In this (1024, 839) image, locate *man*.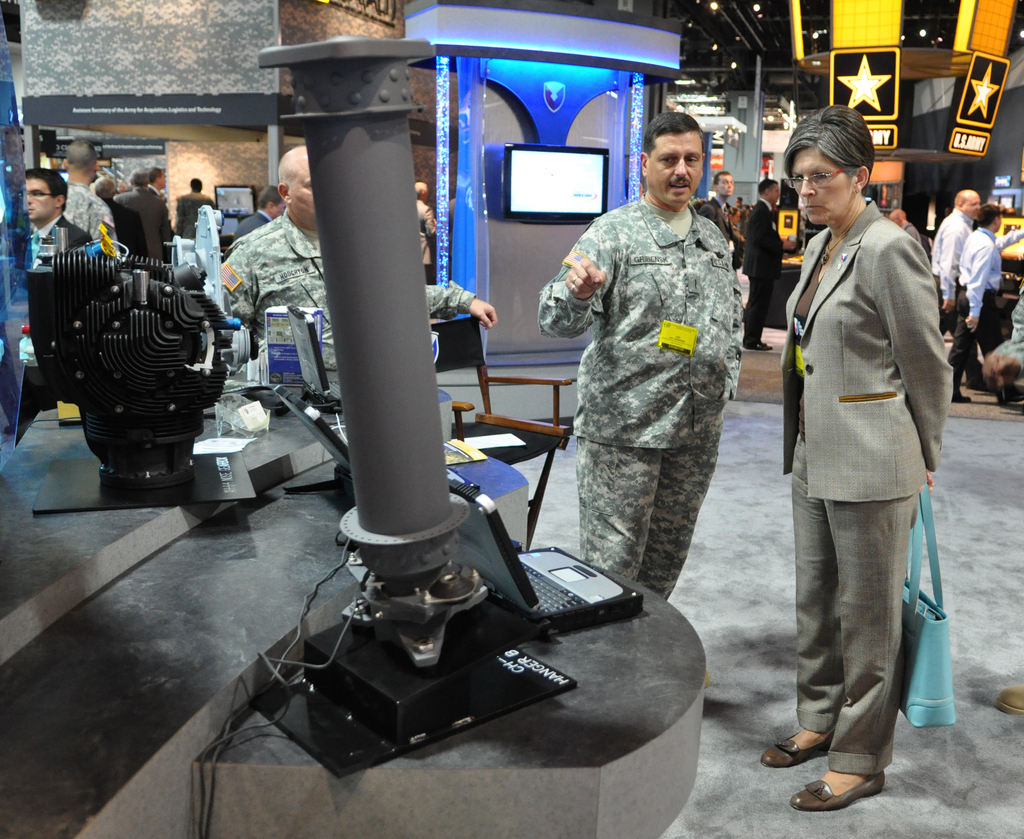
Bounding box: BBox(122, 170, 181, 263).
